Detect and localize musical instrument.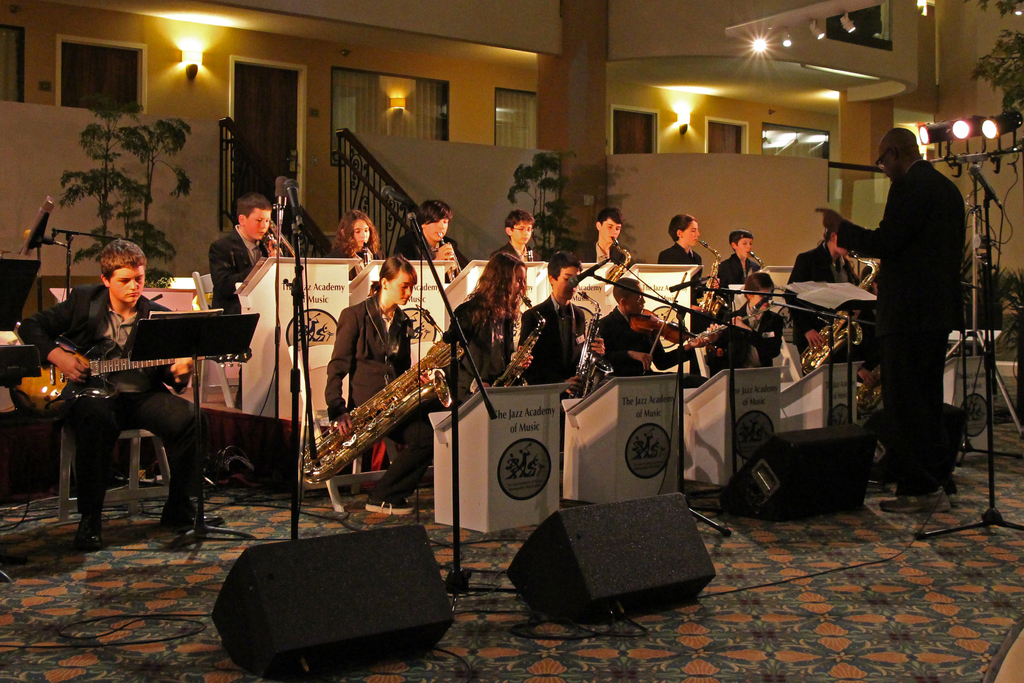
Localized at rect(261, 224, 310, 265).
